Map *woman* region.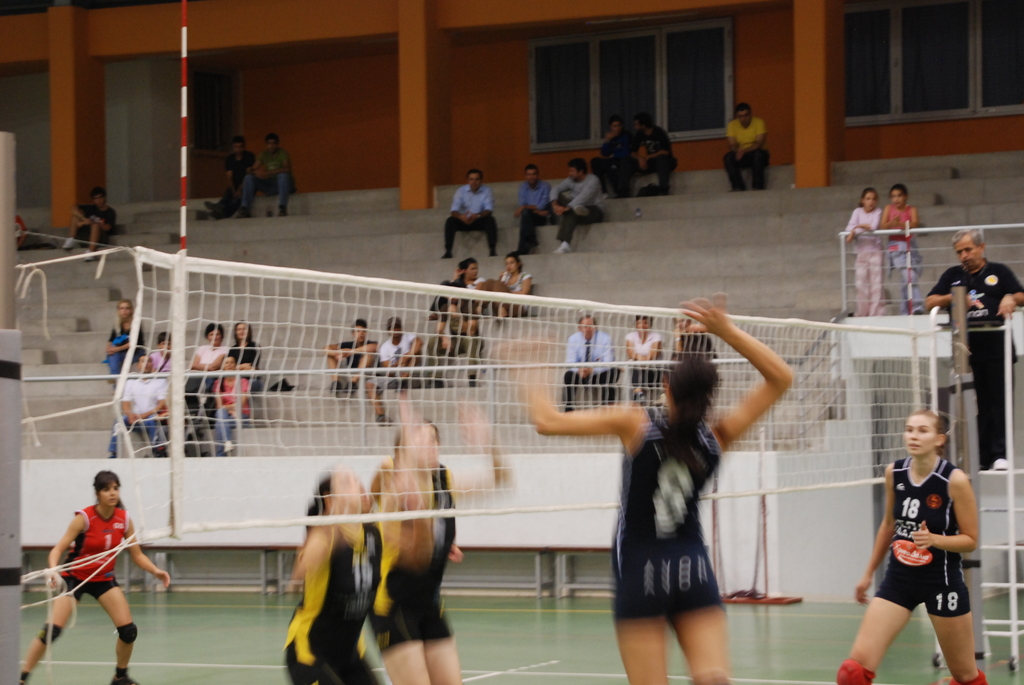
Mapped to locate(840, 387, 996, 681).
